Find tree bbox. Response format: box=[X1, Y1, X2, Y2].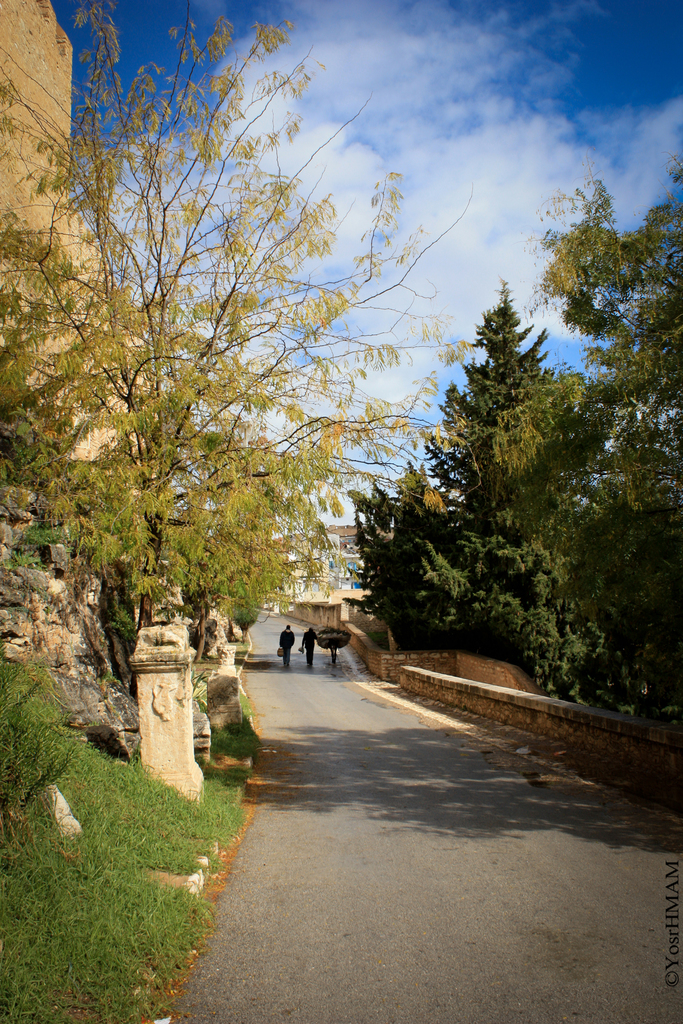
box=[0, 0, 471, 684].
